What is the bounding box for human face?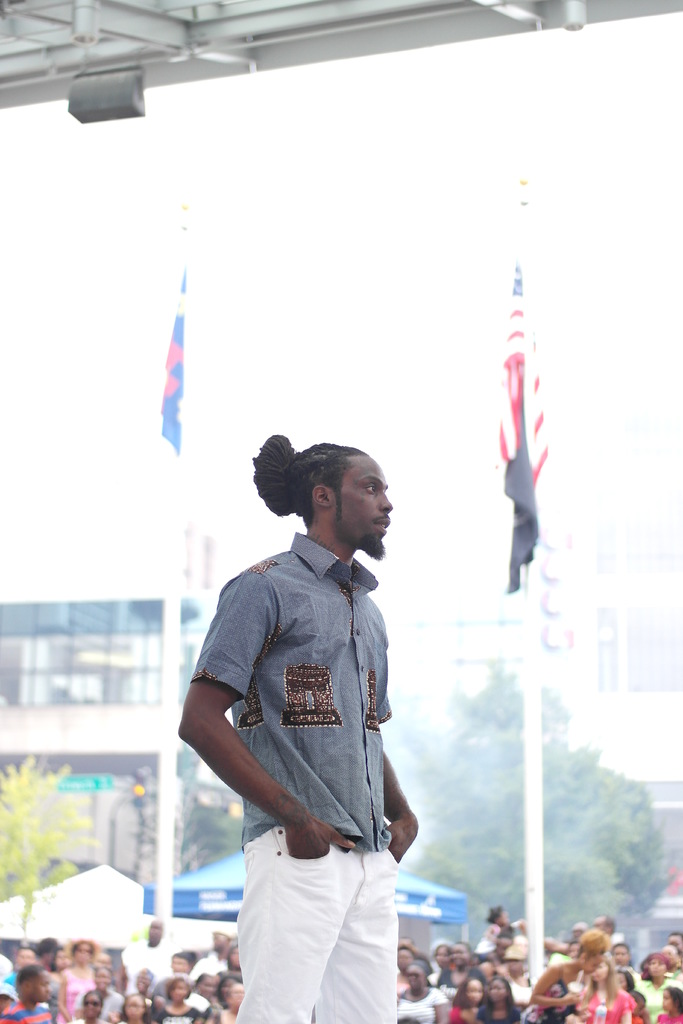
box=[666, 934, 682, 954].
